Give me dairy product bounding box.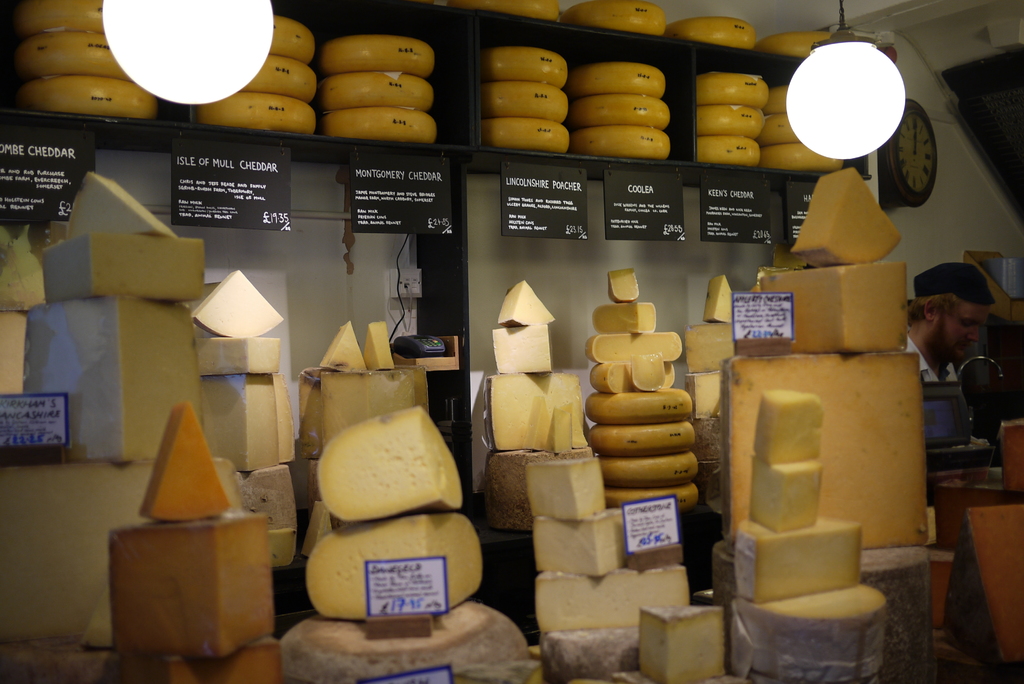
(left=582, top=393, right=699, bottom=419).
